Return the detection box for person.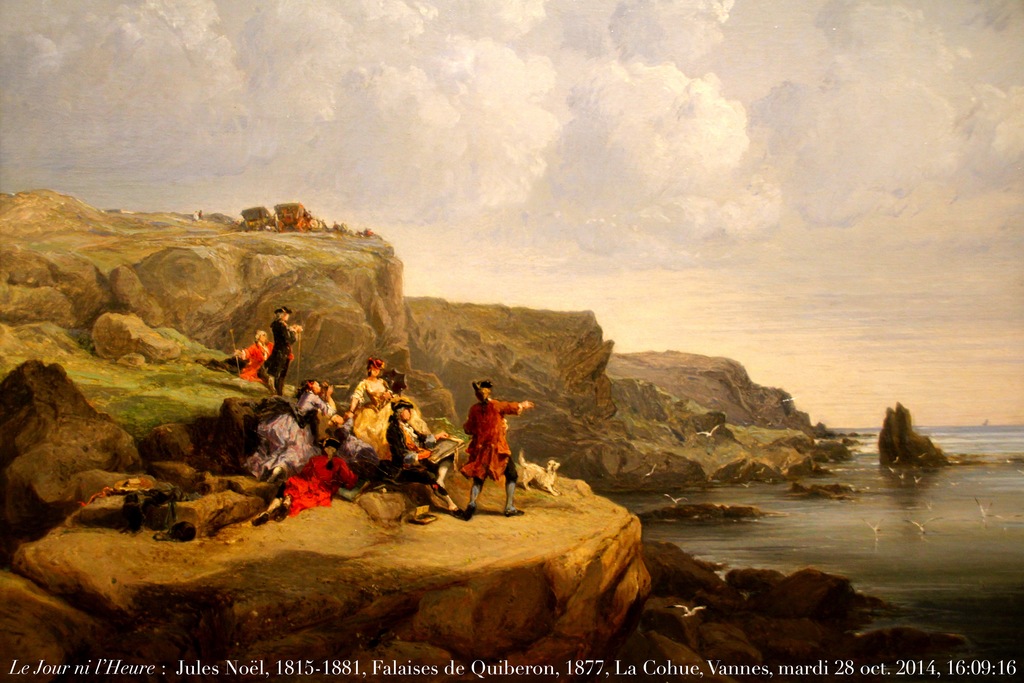
(456,381,520,520).
